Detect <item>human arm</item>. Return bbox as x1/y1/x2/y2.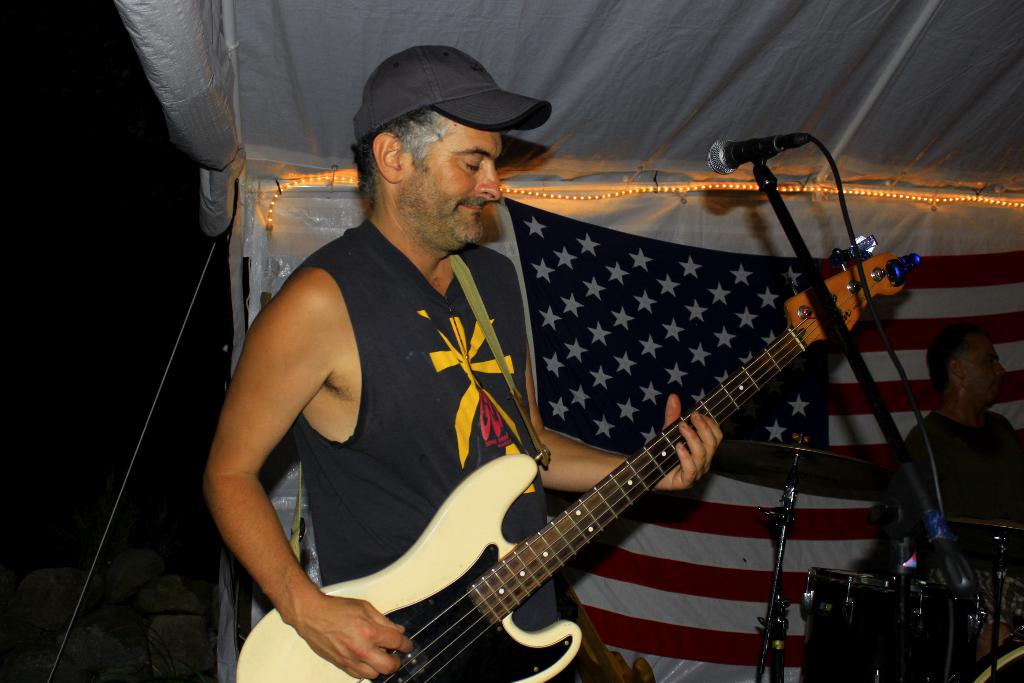
526/346/729/500.
